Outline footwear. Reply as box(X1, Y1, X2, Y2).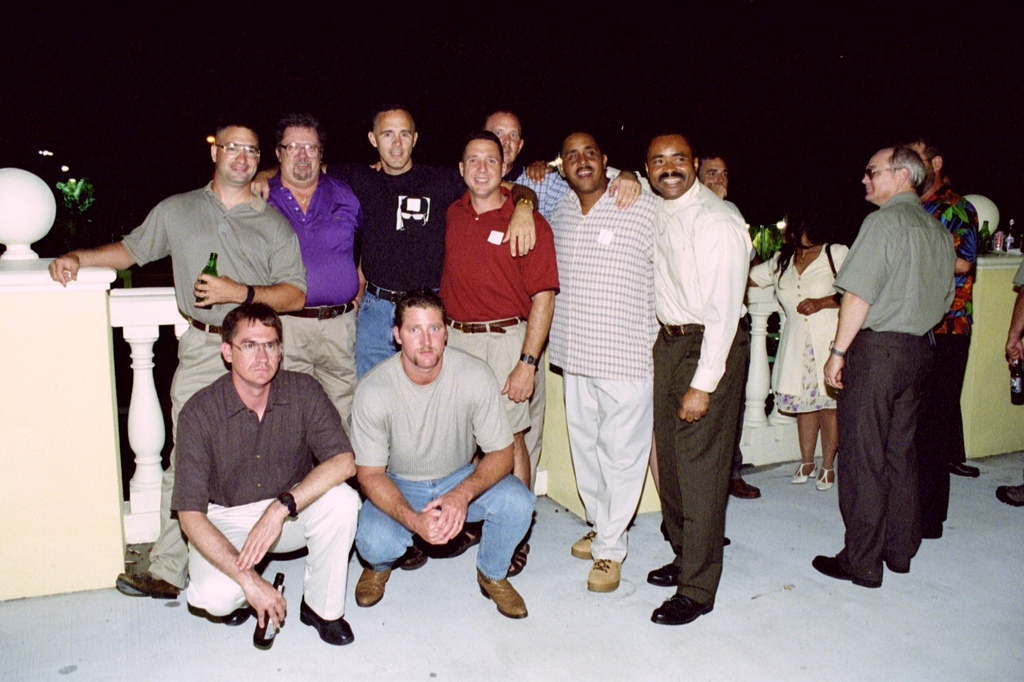
box(475, 566, 530, 619).
